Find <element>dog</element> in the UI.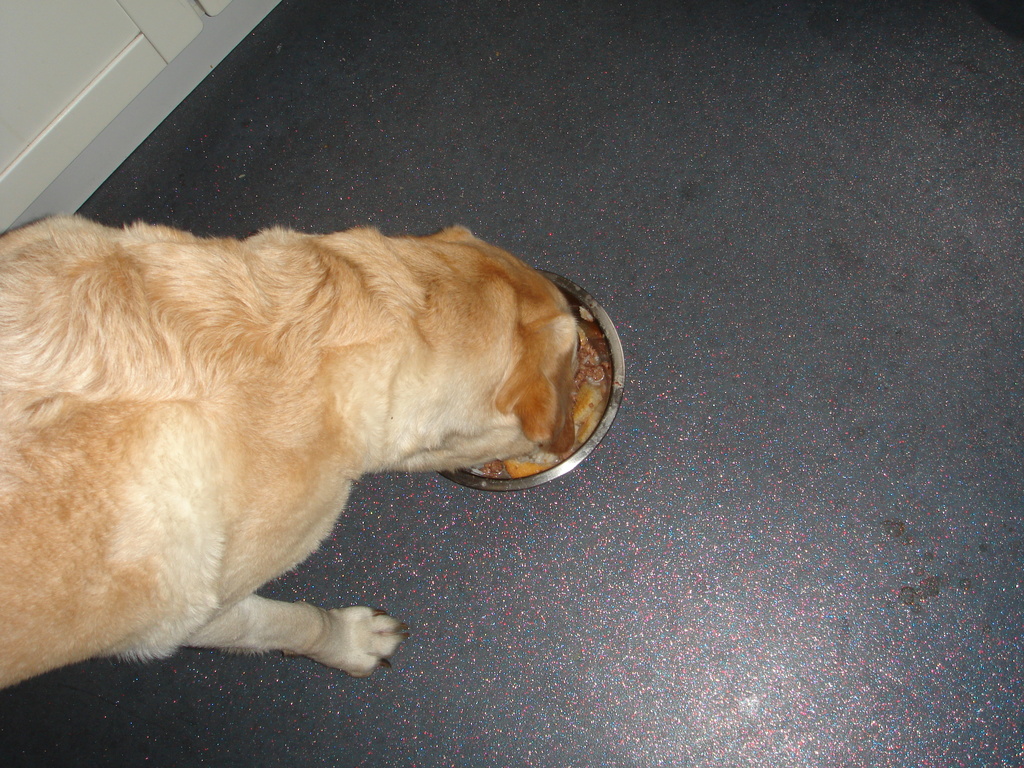
UI element at BBox(0, 214, 582, 696).
